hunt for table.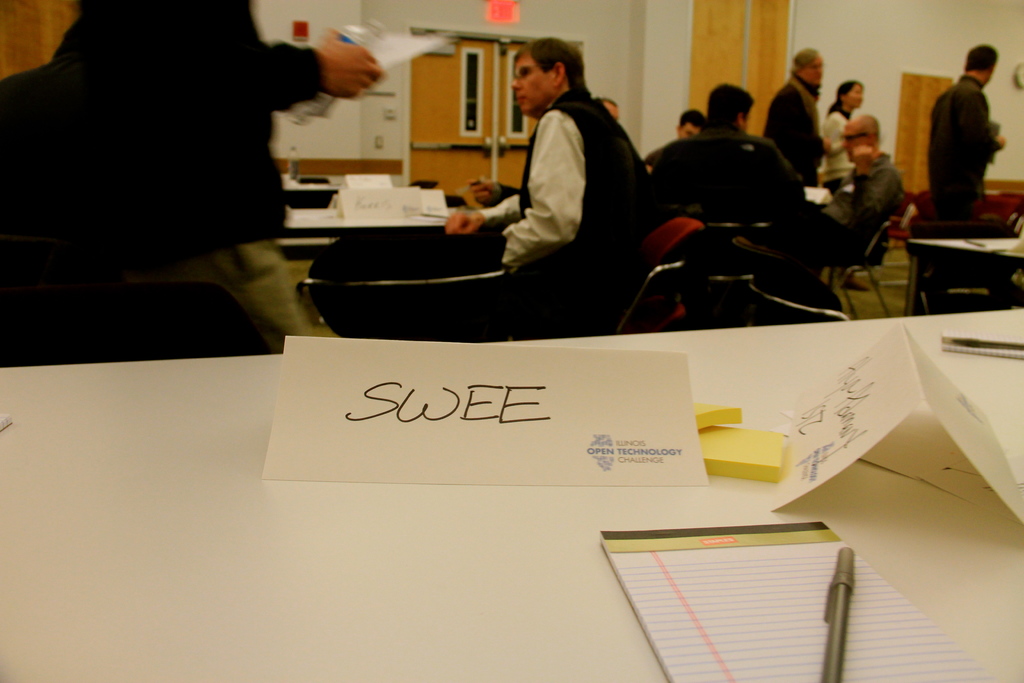
Hunted down at box(906, 235, 1023, 315).
